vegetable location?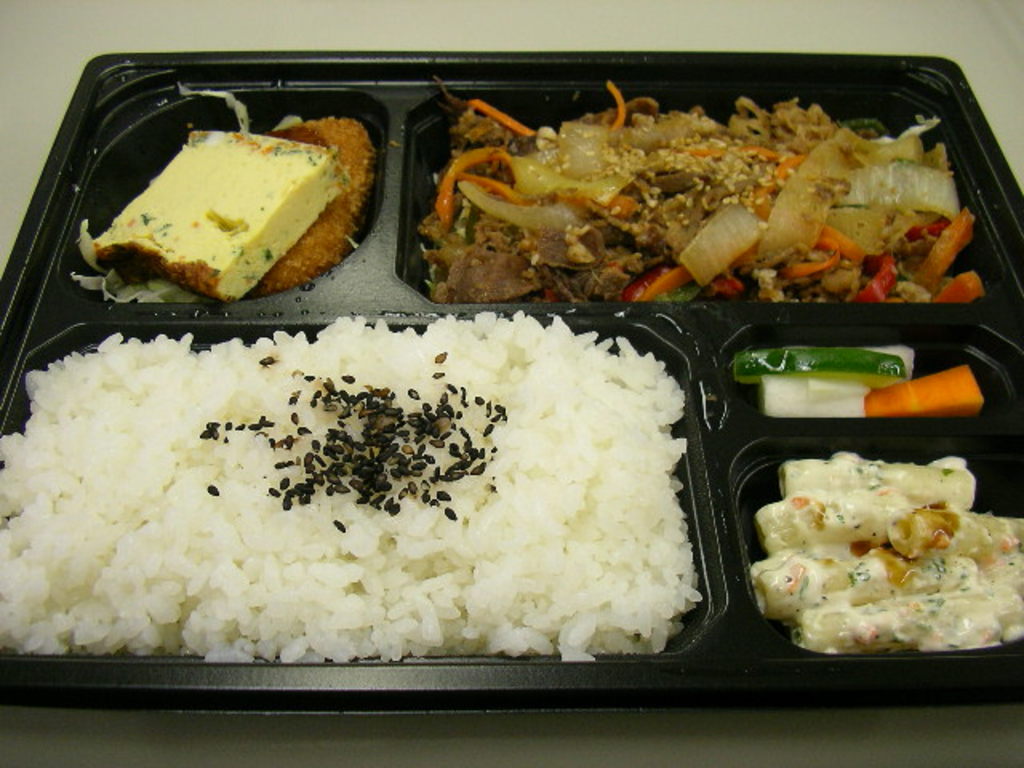
[467, 93, 536, 134]
